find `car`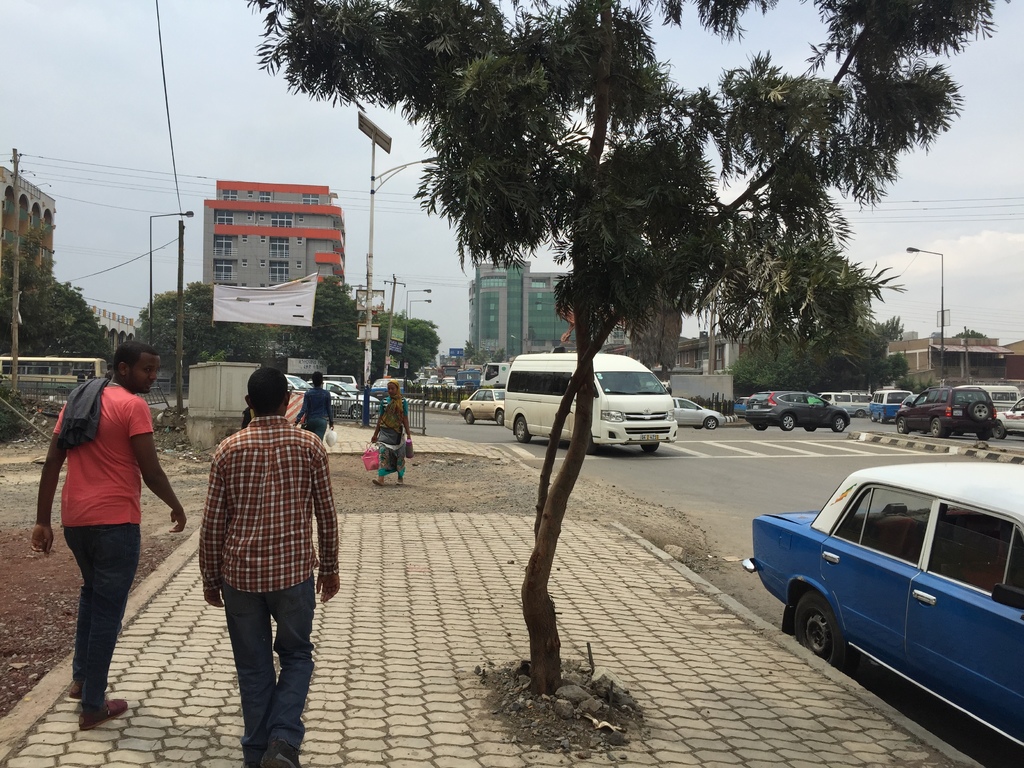
box(424, 379, 438, 389)
